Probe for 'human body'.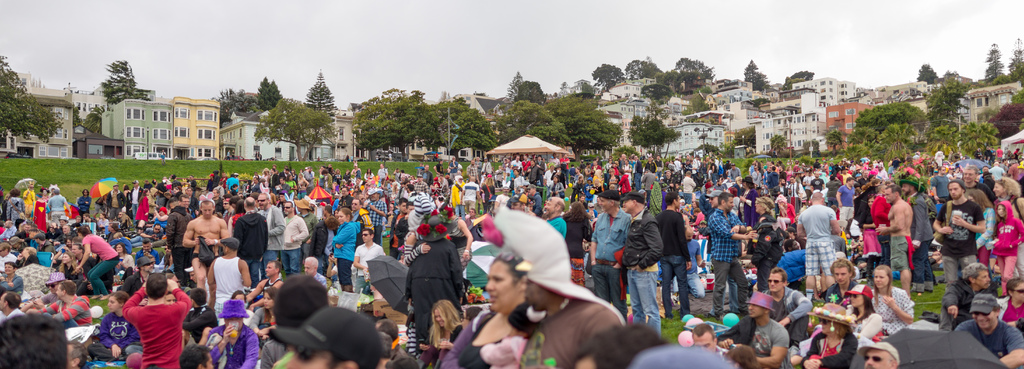
Probe result: left=750, top=214, right=782, bottom=288.
